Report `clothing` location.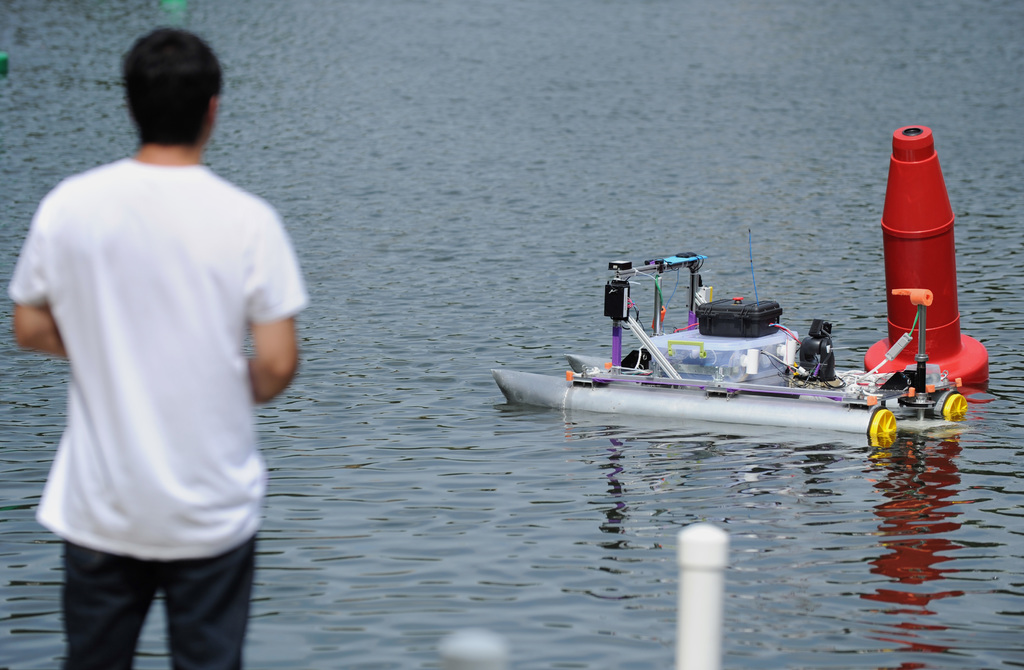
Report: left=6, top=156, right=310, bottom=669.
